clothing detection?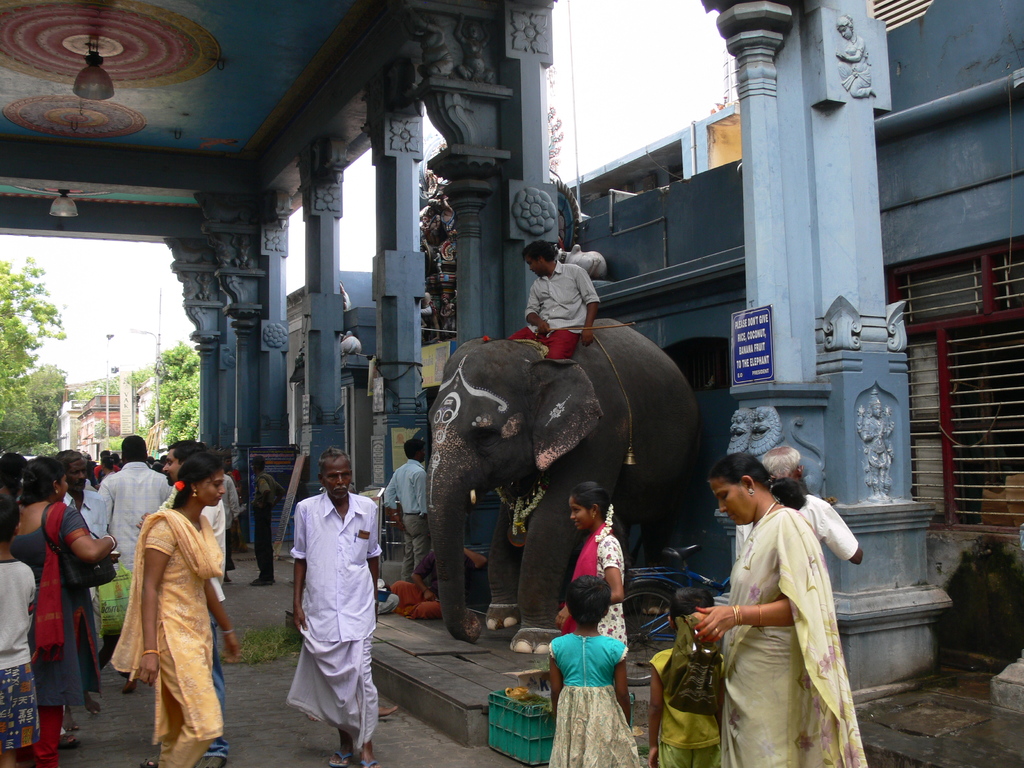
crop(801, 491, 864, 566)
